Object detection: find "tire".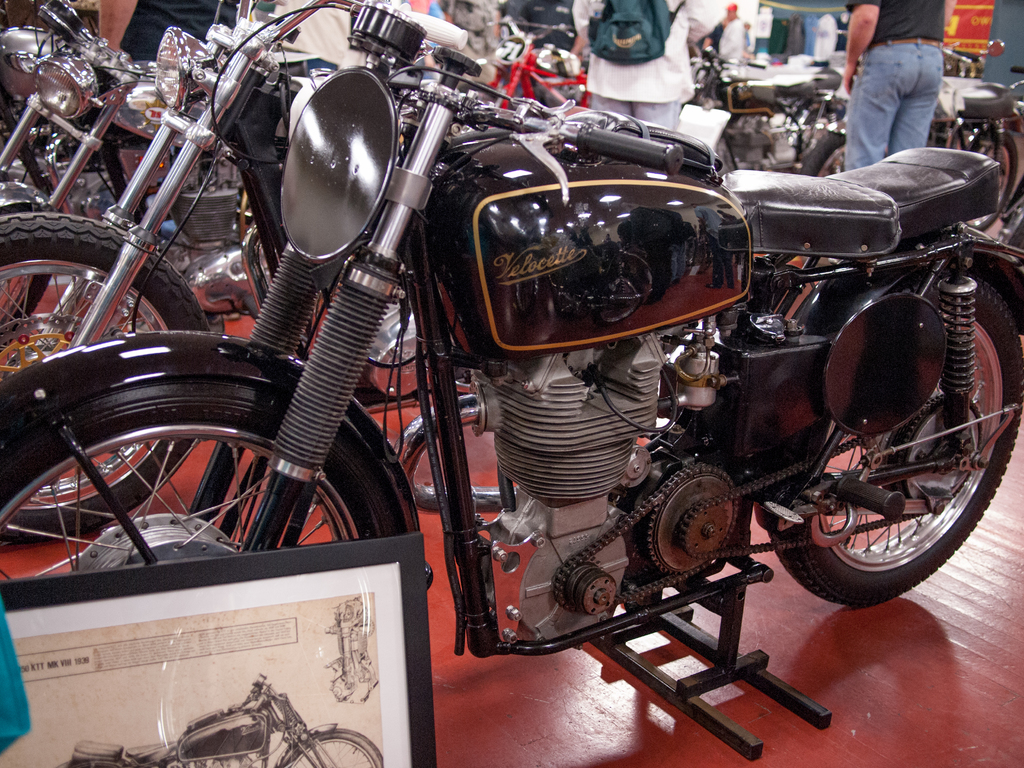
[0, 213, 212, 545].
